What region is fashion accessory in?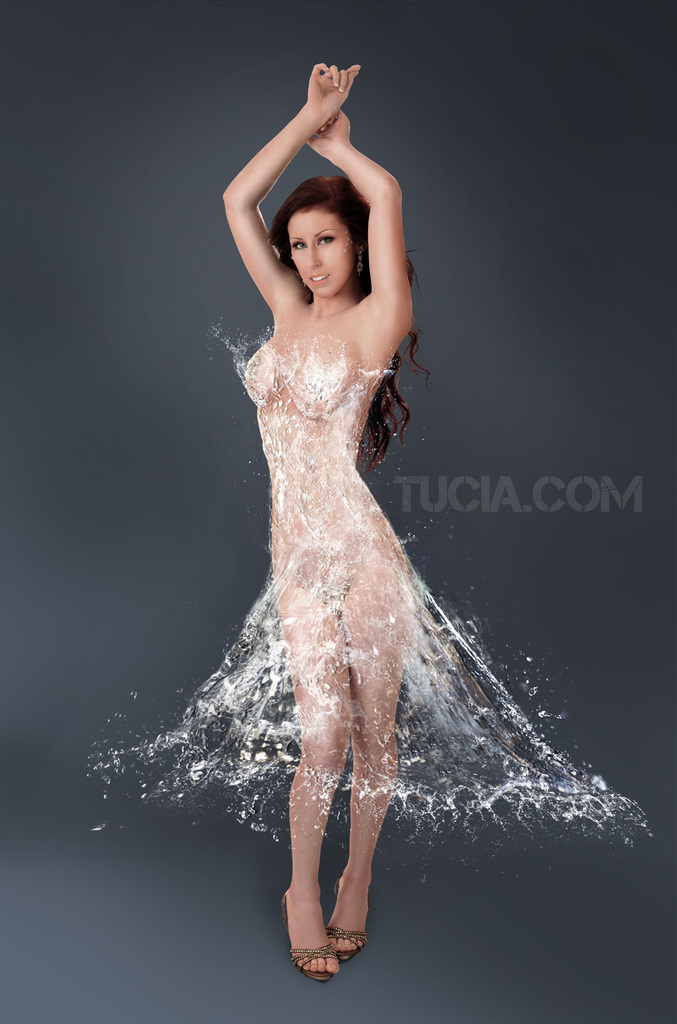
<bbox>323, 876, 365, 965</bbox>.
